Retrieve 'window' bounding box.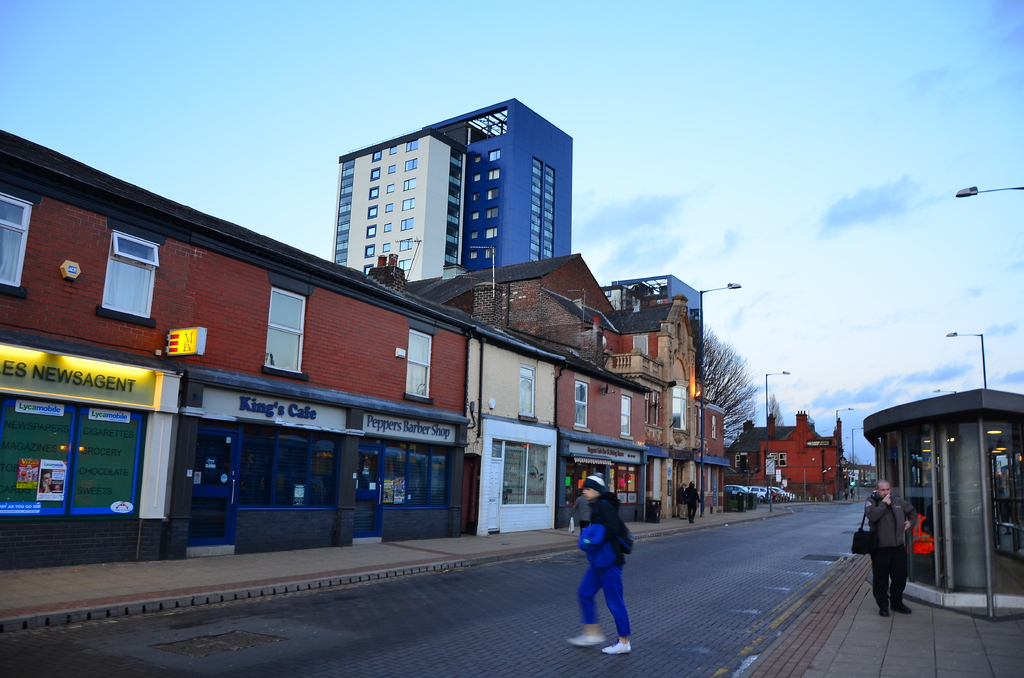
Bounding box: (652, 390, 659, 428).
